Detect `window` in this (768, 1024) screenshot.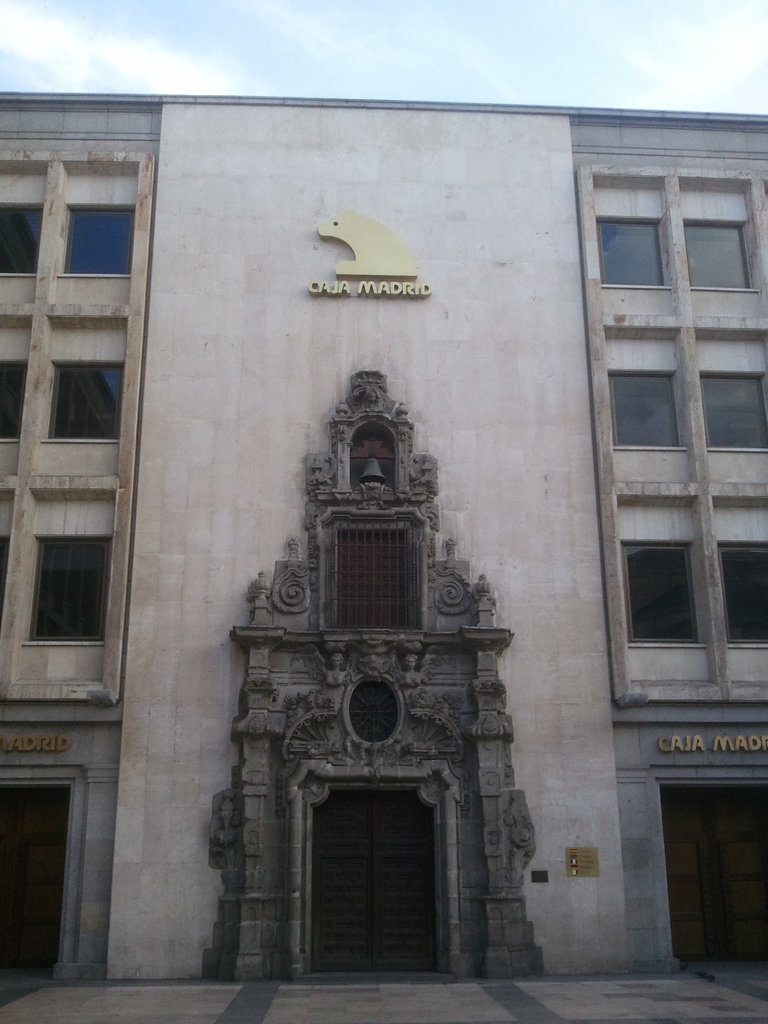
Detection: [691,372,766,456].
